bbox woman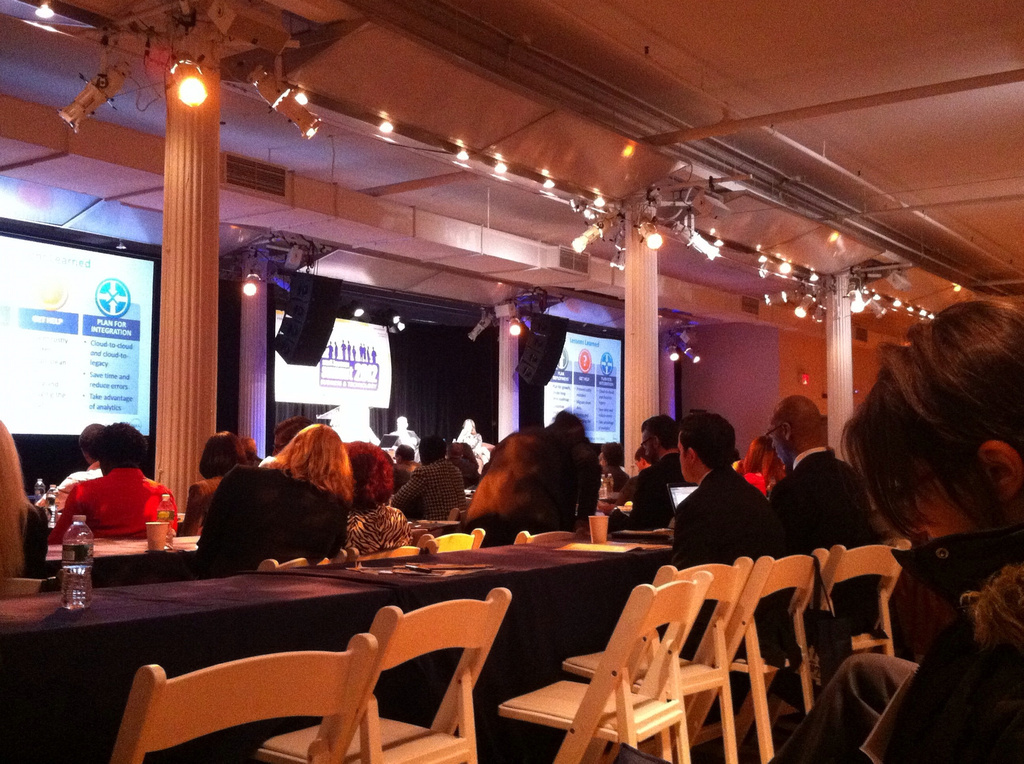
<region>764, 299, 1023, 763</region>
